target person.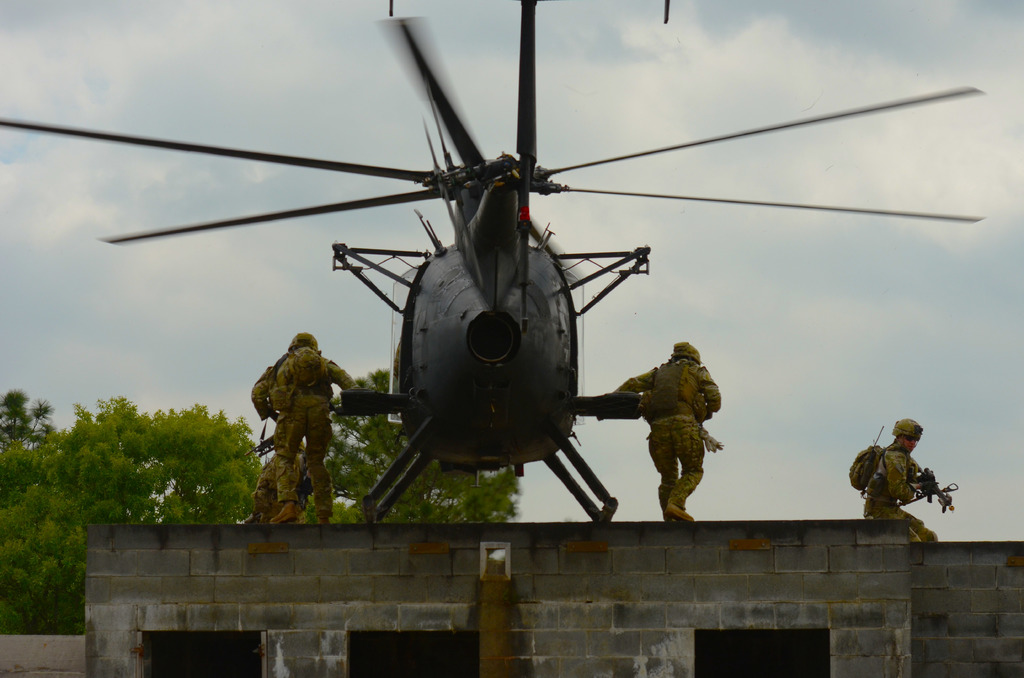
Target region: (x1=597, y1=337, x2=726, y2=522).
